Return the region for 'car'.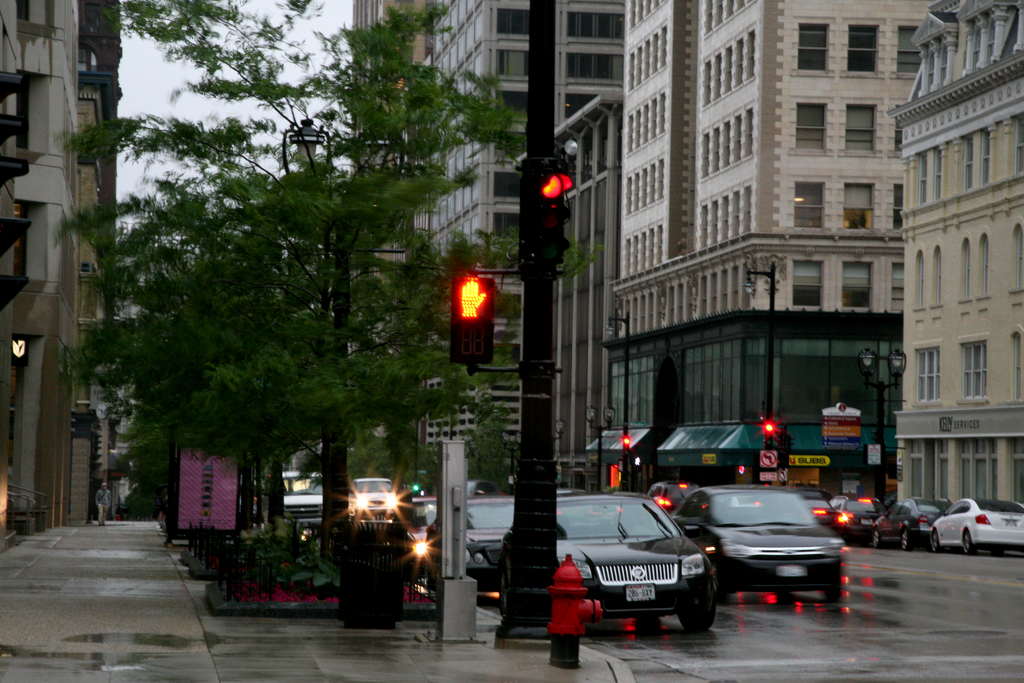
<region>655, 479, 687, 522</region>.
